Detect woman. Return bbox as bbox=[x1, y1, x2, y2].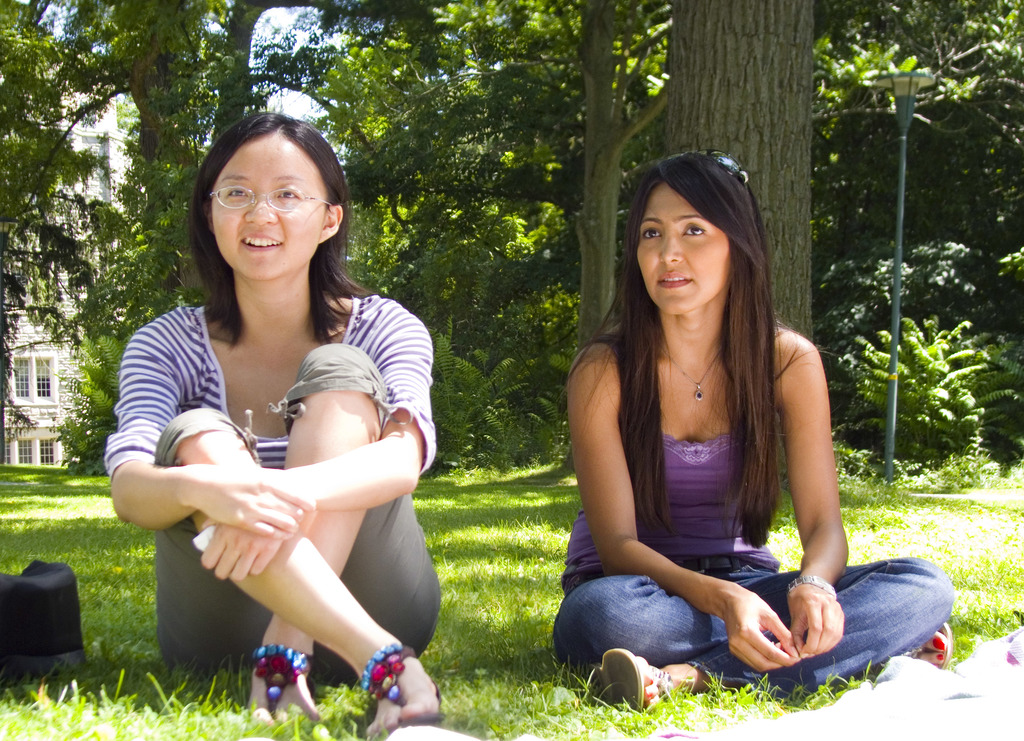
bbox=[114, 114, 439, 736].
